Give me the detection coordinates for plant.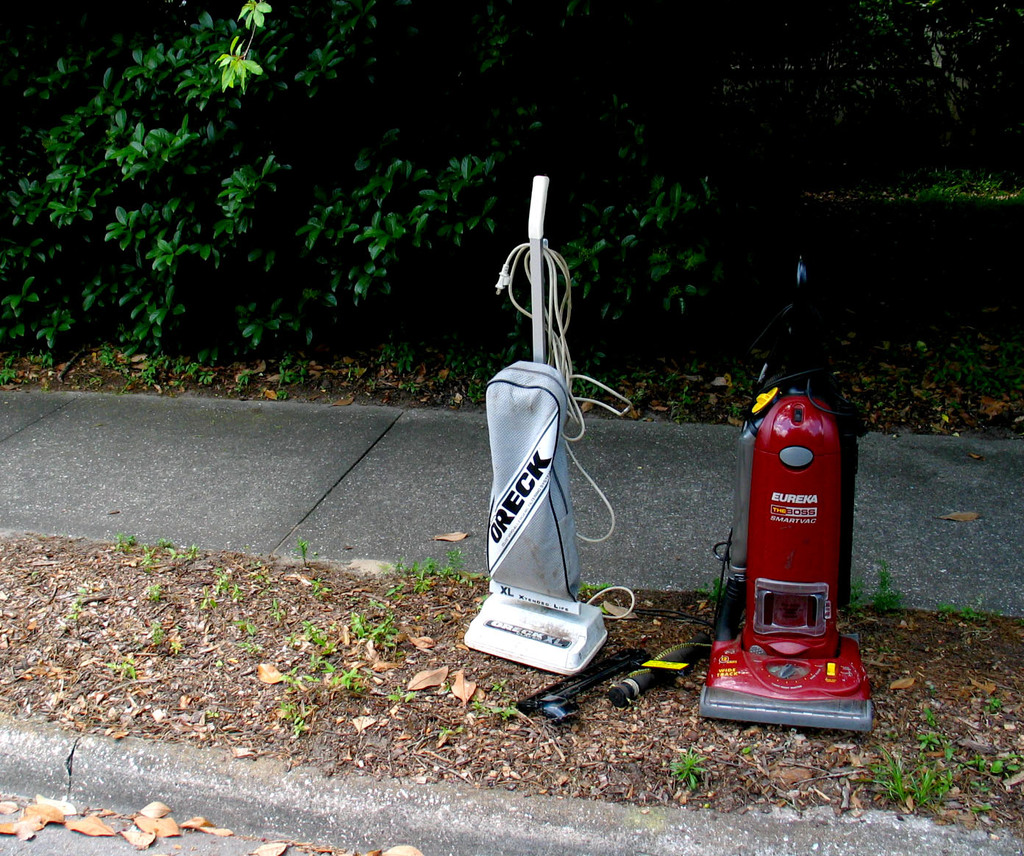
box(447, 545, 461, 583).
